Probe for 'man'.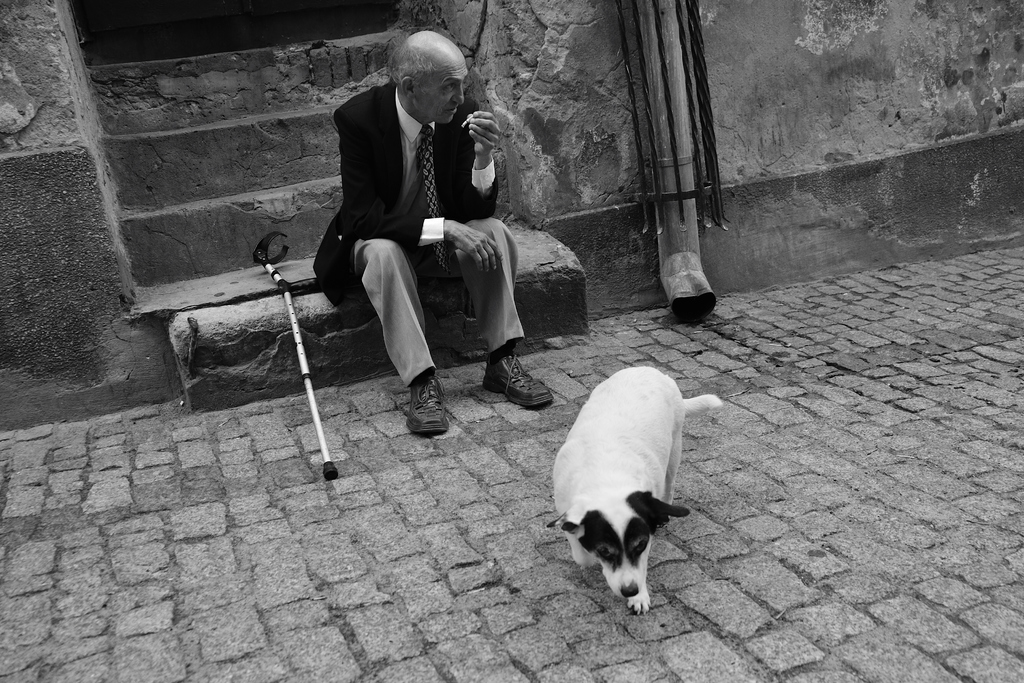
Probe result: {"x1": 304, "y1": 37, "x2": 535, "y2": 443}.
